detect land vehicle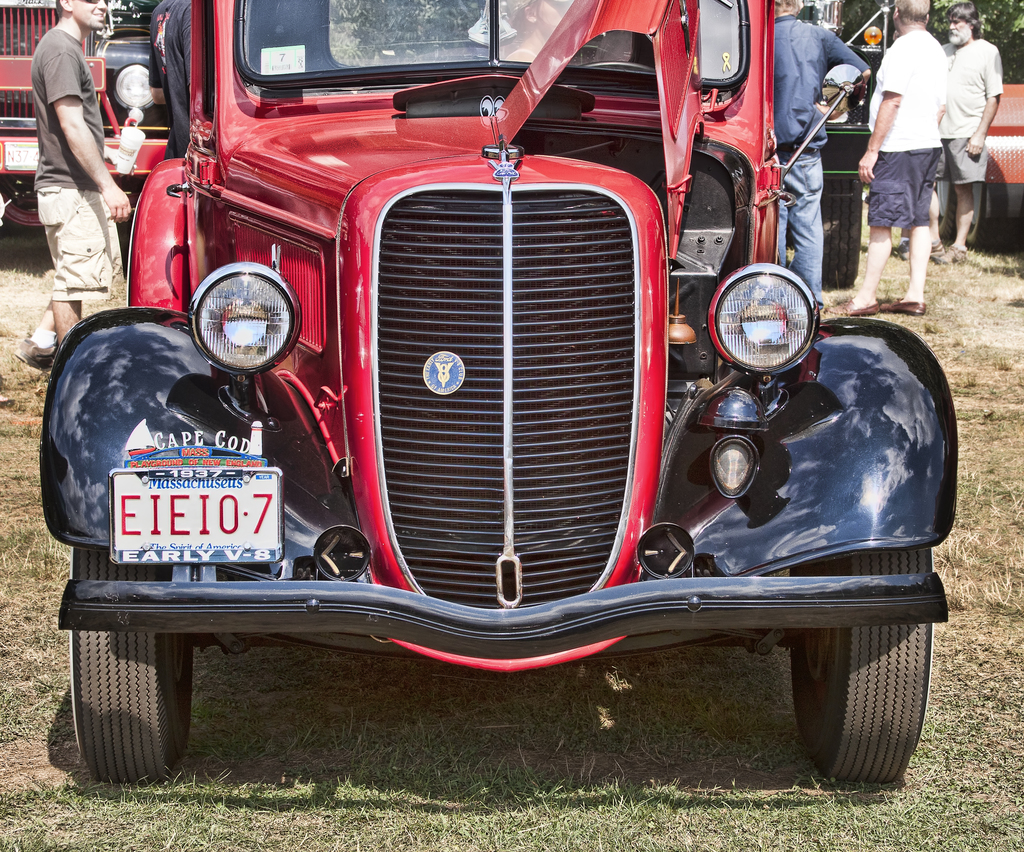
left=933, top=82, right=1023, bottom=249
